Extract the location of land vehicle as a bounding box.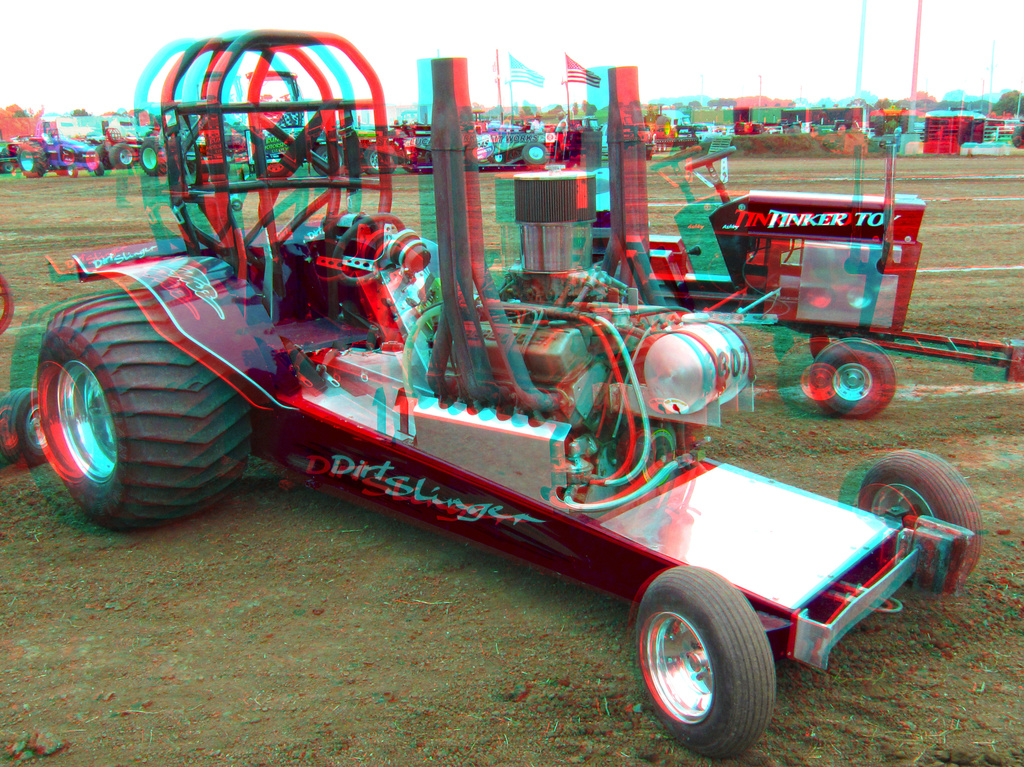
57:120:895:741.
